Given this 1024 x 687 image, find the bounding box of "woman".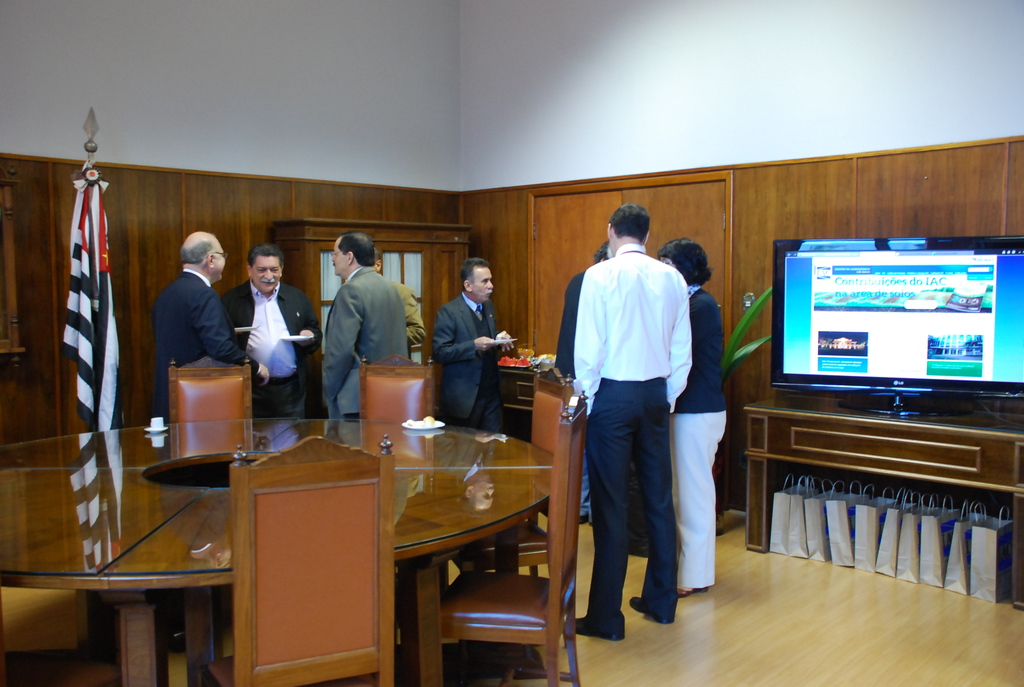
bbox=(656, 236, 726, 597).
